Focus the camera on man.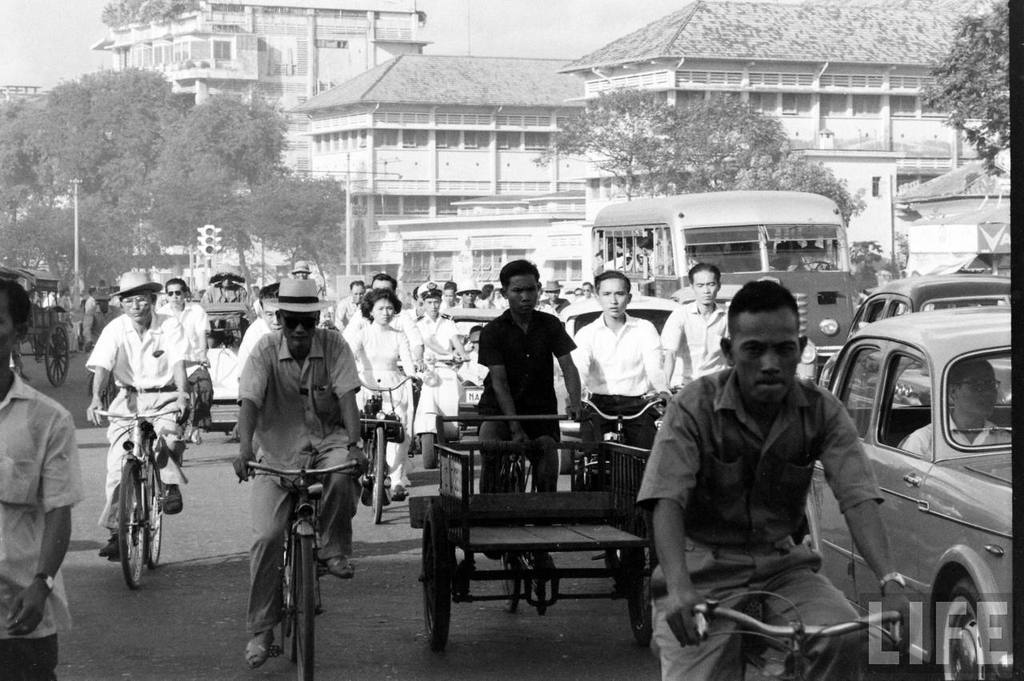
Focus region: BBox(332, 281, 367, 334).
